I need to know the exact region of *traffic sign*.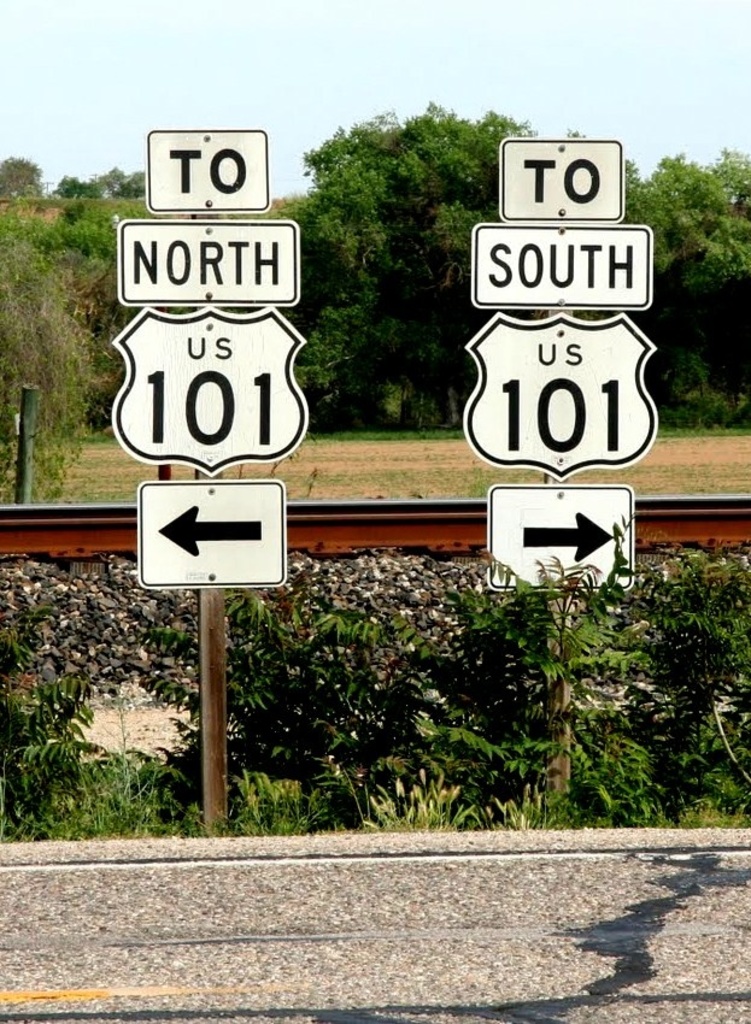
Region: 482 476 638 590.
